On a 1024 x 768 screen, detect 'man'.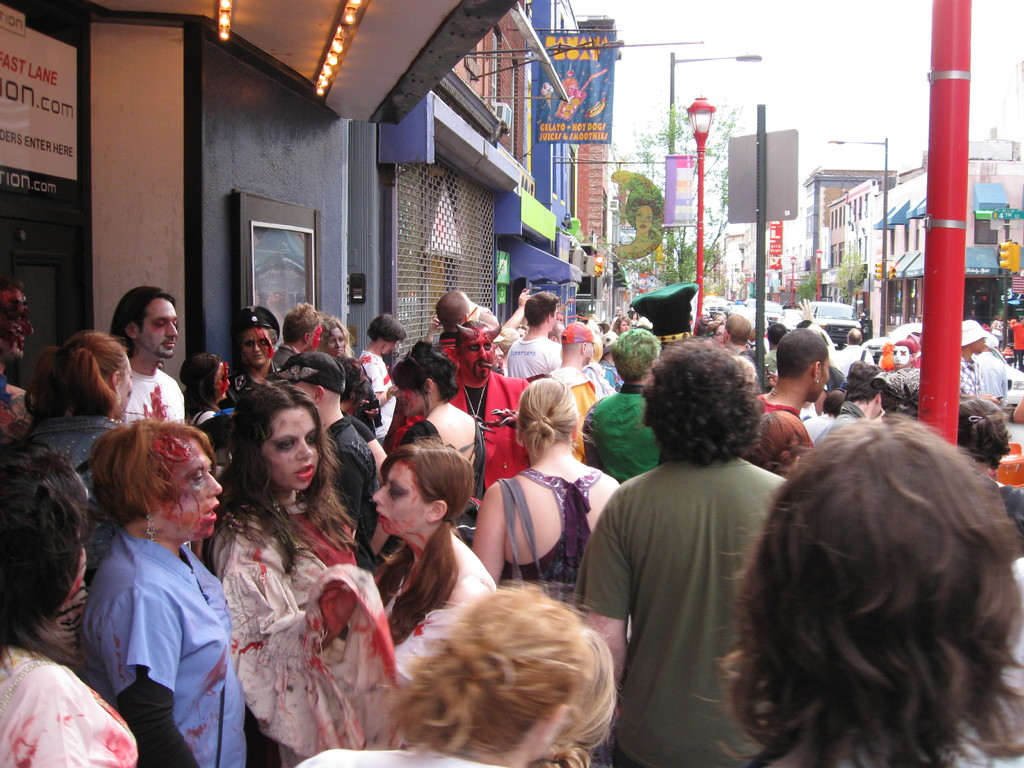
[553,320,599,461].
